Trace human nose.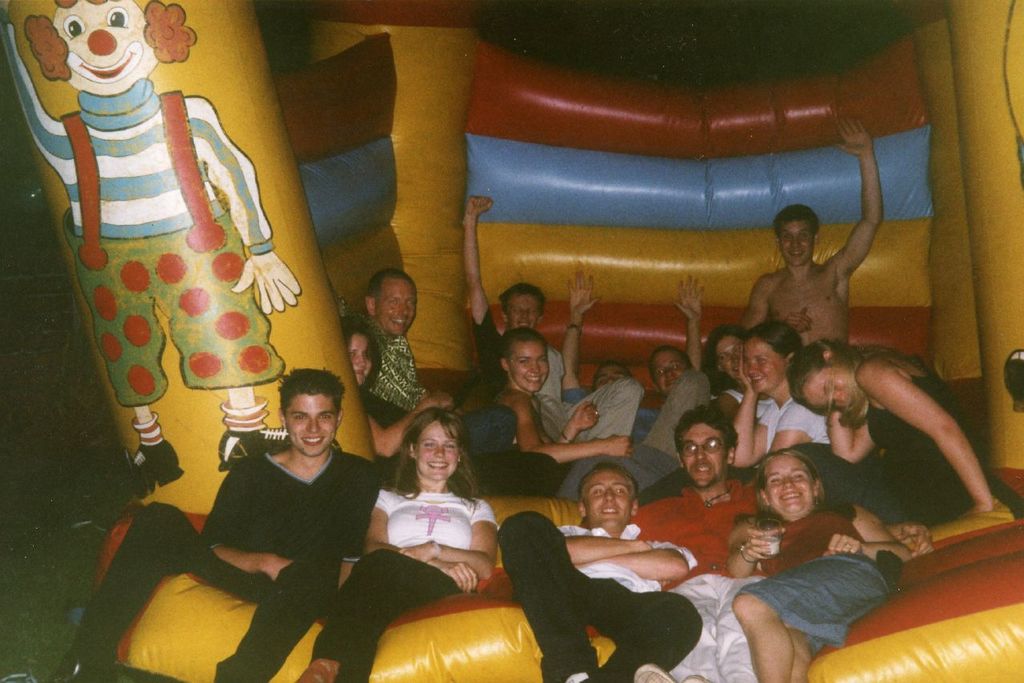
Traced to region(732, 357, 742, 364).
